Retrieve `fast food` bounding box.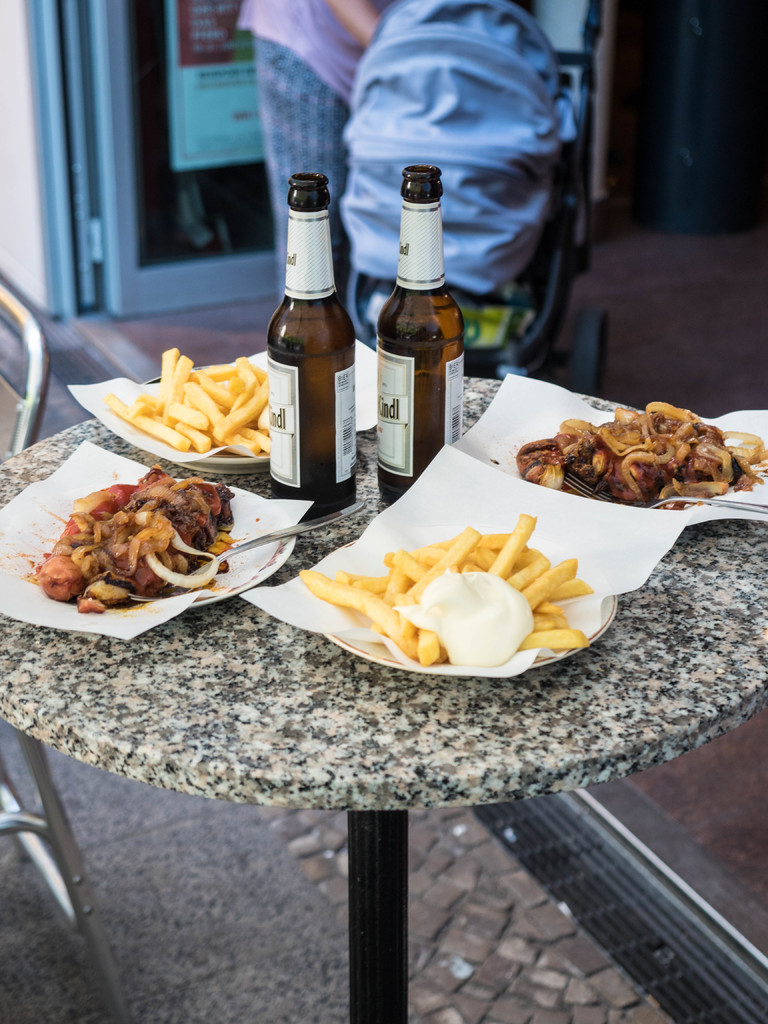
Bounding box: 518/627/589/658.
